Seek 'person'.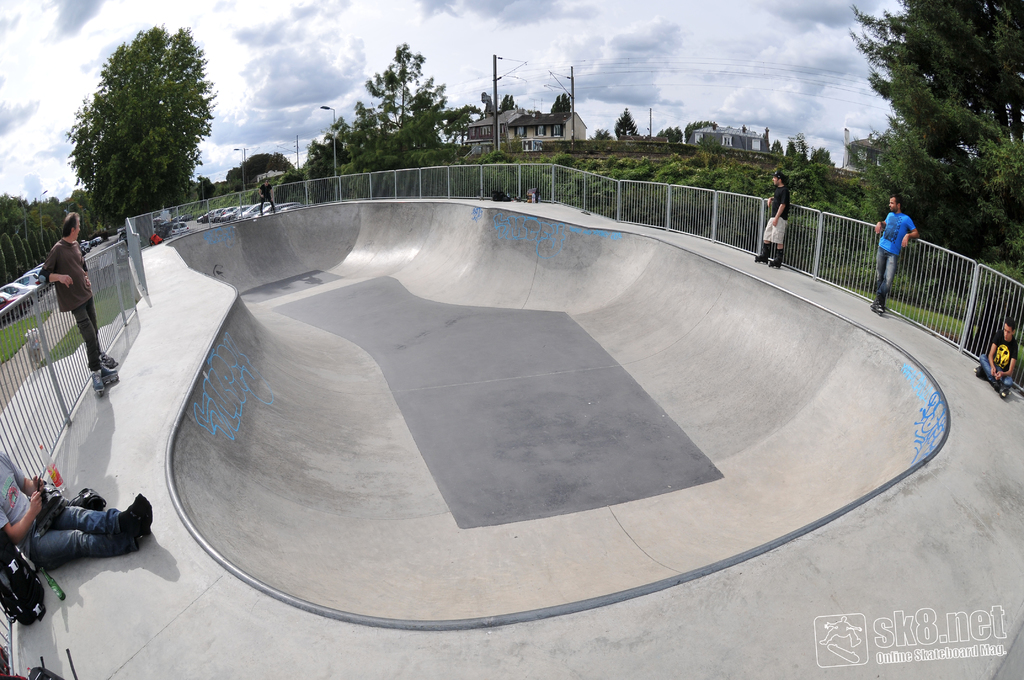
{"left": 259, "top": 179, "right": 276, "bottom": 215}.
